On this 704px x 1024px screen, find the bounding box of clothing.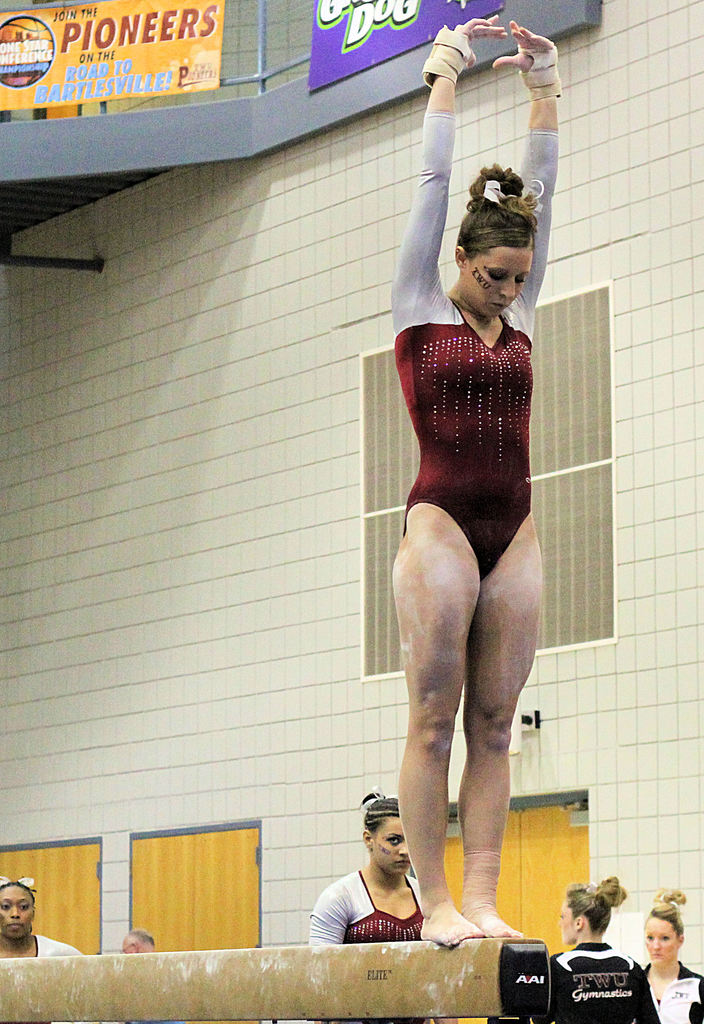
Bounding box: bbox(552, 940, 659, 1023).
